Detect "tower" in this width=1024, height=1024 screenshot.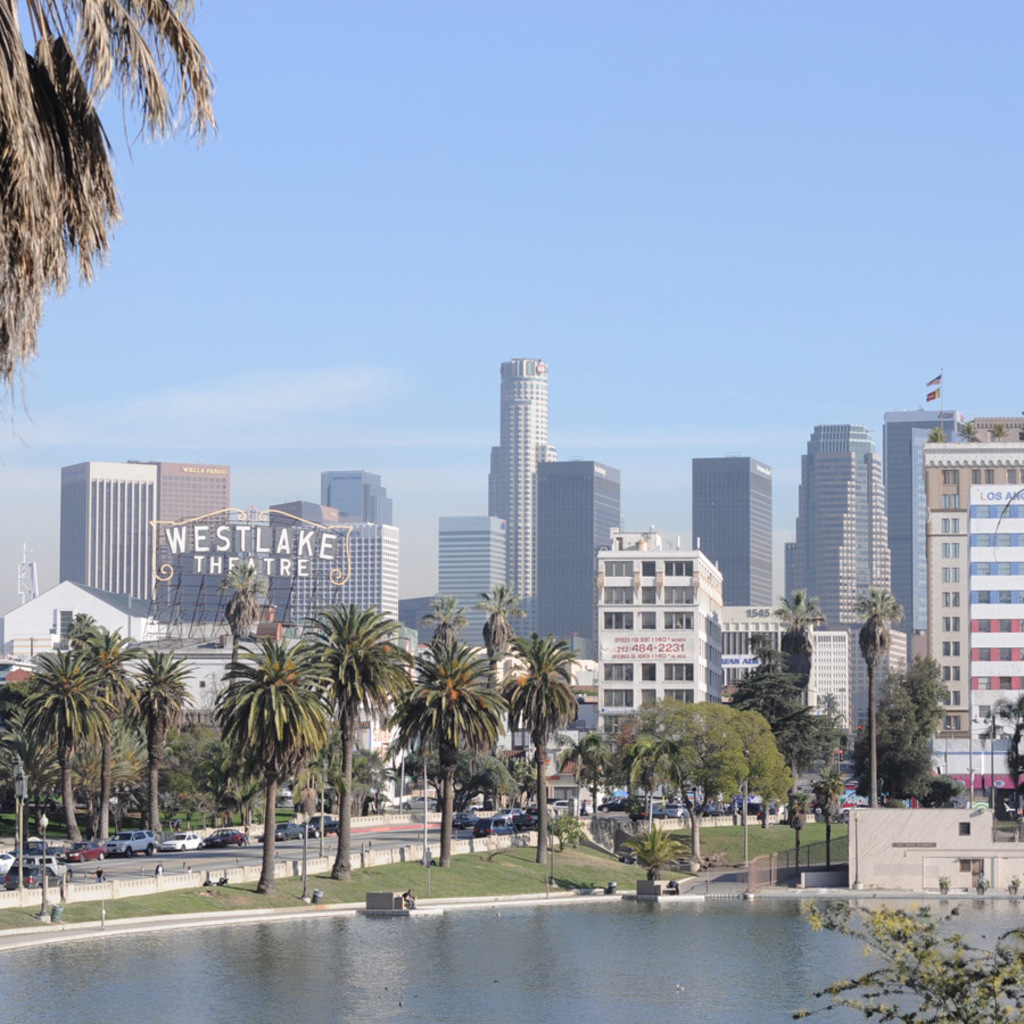
Detection: {"x1": 276, "y1": 473, "x2": 390, "y2": 683}.
